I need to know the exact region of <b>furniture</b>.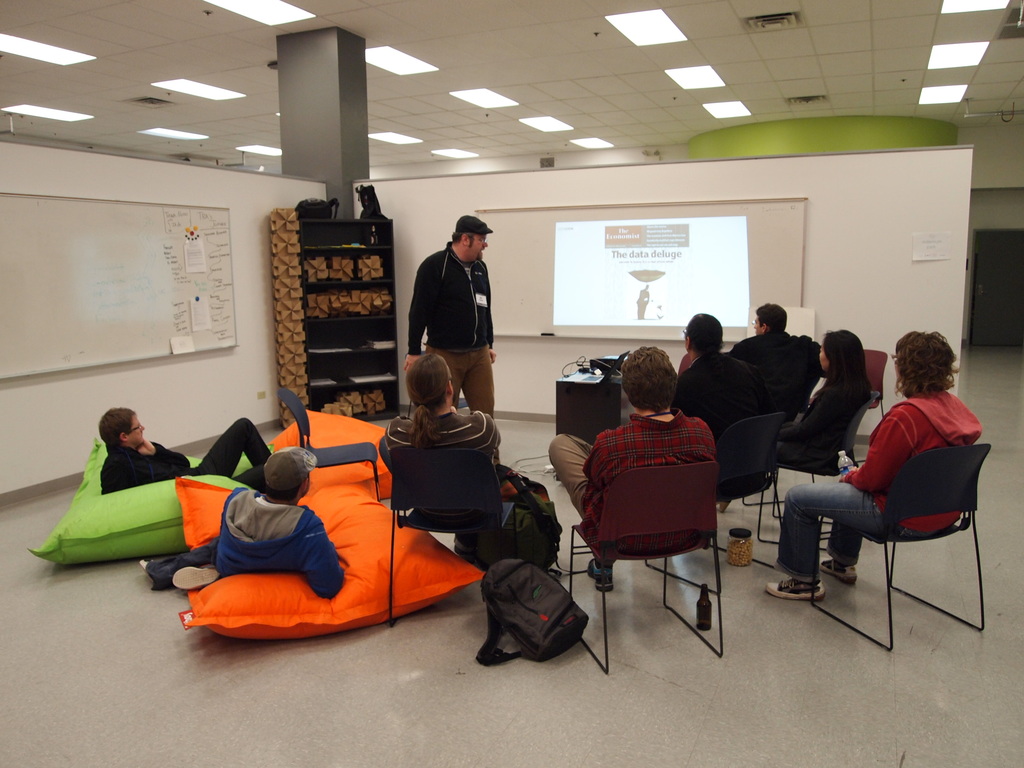
Region: [x1=770, y1=392, x2=883, y2=536].
